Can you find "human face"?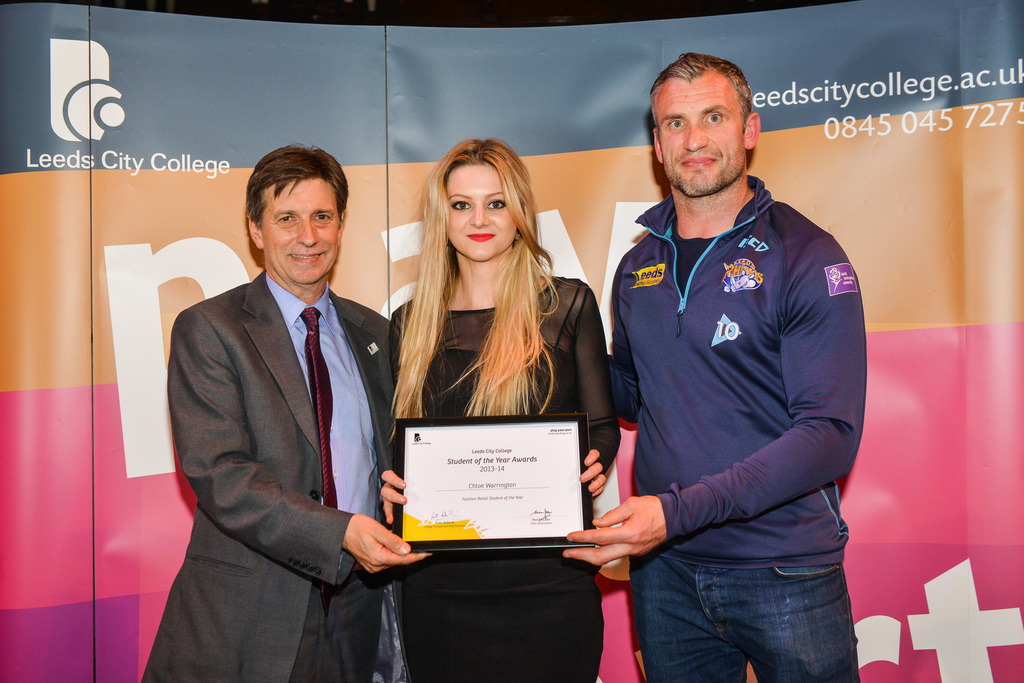
Yes, bounding box: (left=653, top=82, right=746, bottom=198).
